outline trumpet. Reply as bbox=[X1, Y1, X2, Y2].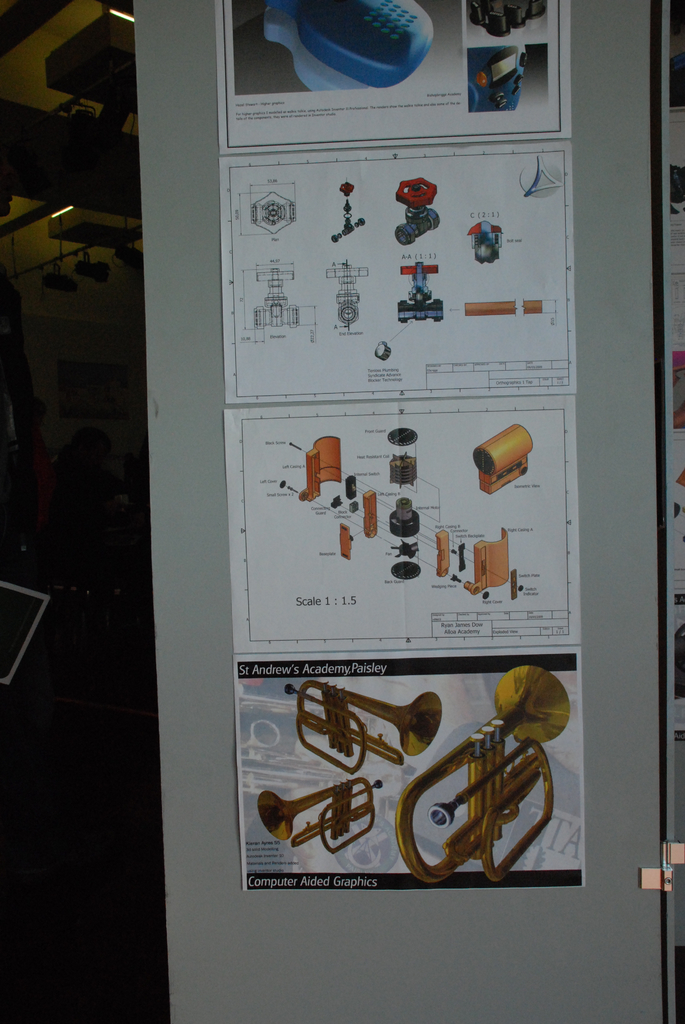
bbox=[283, 672, 454, 770].
